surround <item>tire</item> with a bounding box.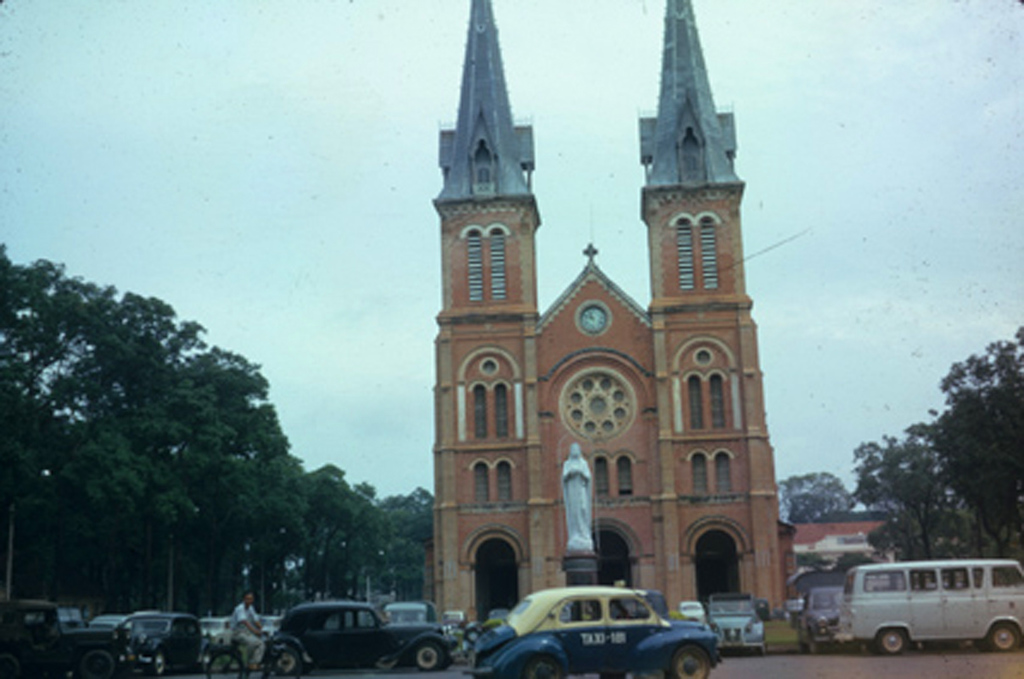
(x1=274, y1=648, x2=298, y2=673).
